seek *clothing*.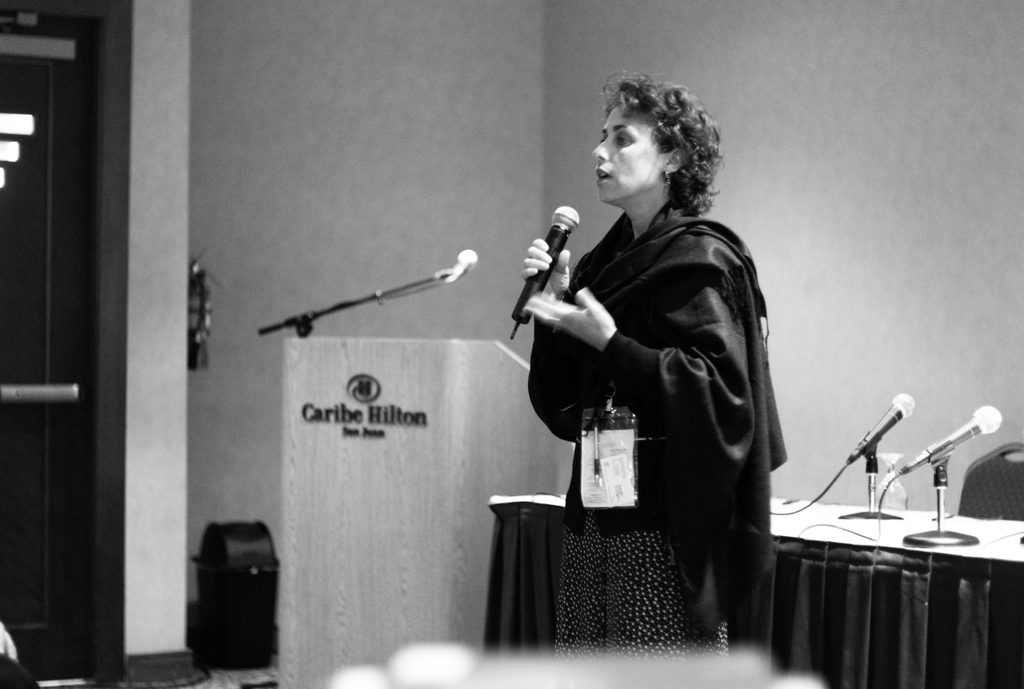
select_region(526, 197, 787, 659).
